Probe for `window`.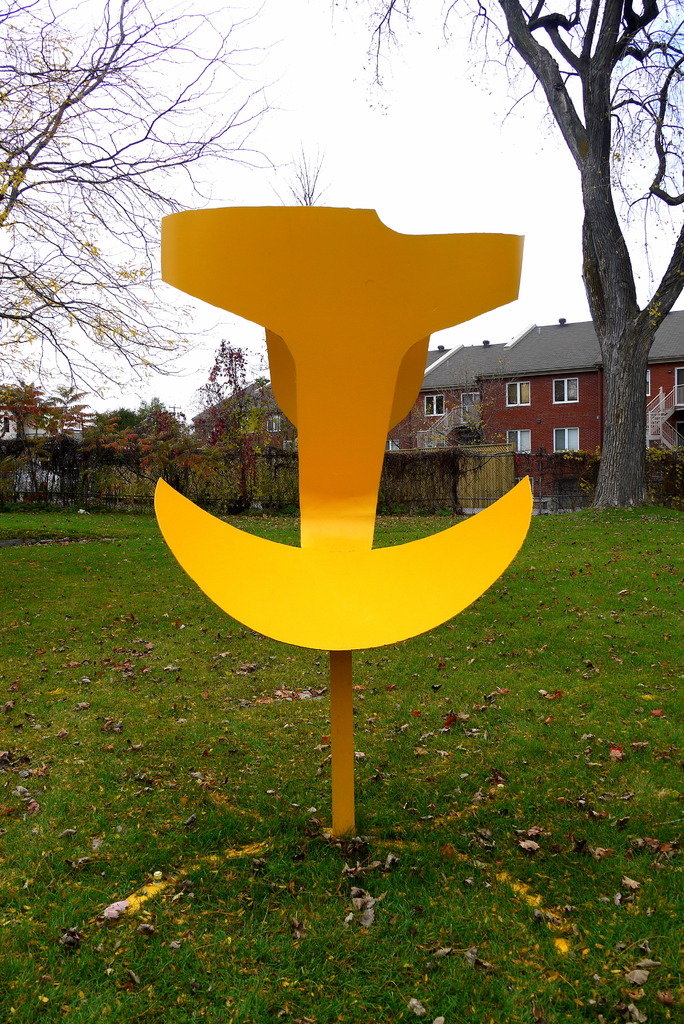
Probe result: box(424, 394, 445, 417).
